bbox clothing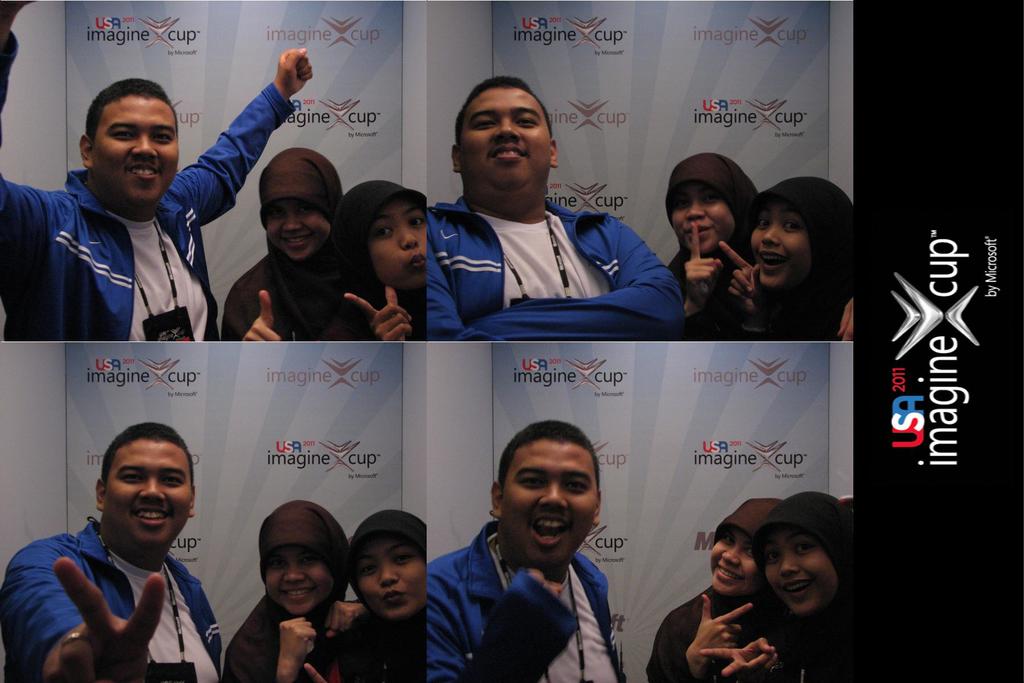
<box>666,150,755,280</box>
